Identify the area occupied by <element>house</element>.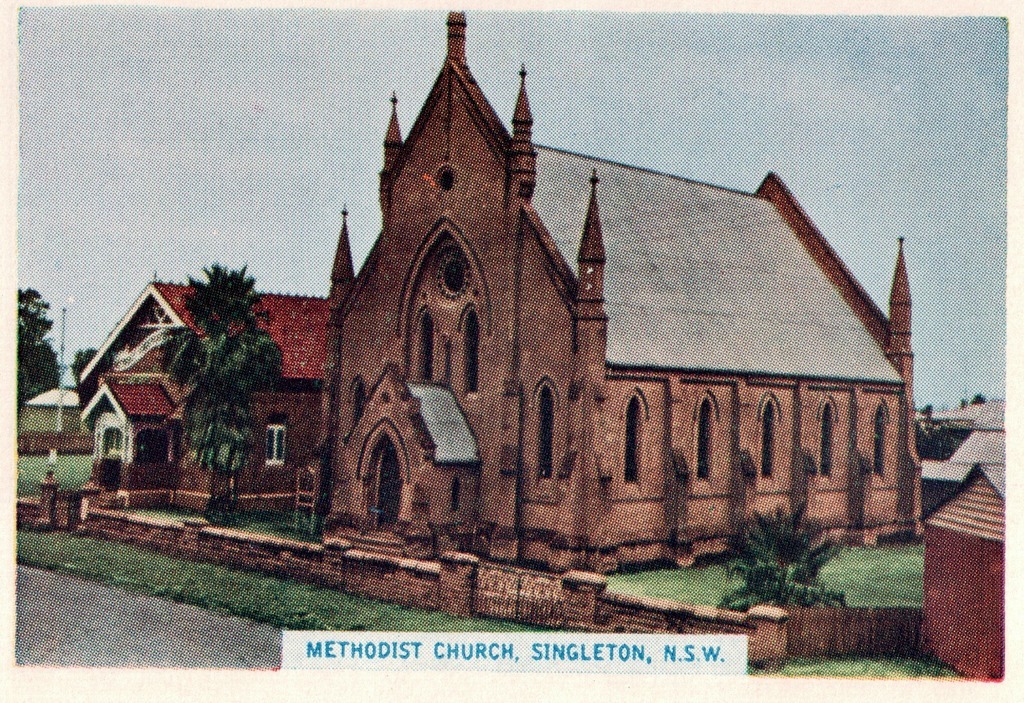
Area: <region>317, 14, 926, 571</region>.
